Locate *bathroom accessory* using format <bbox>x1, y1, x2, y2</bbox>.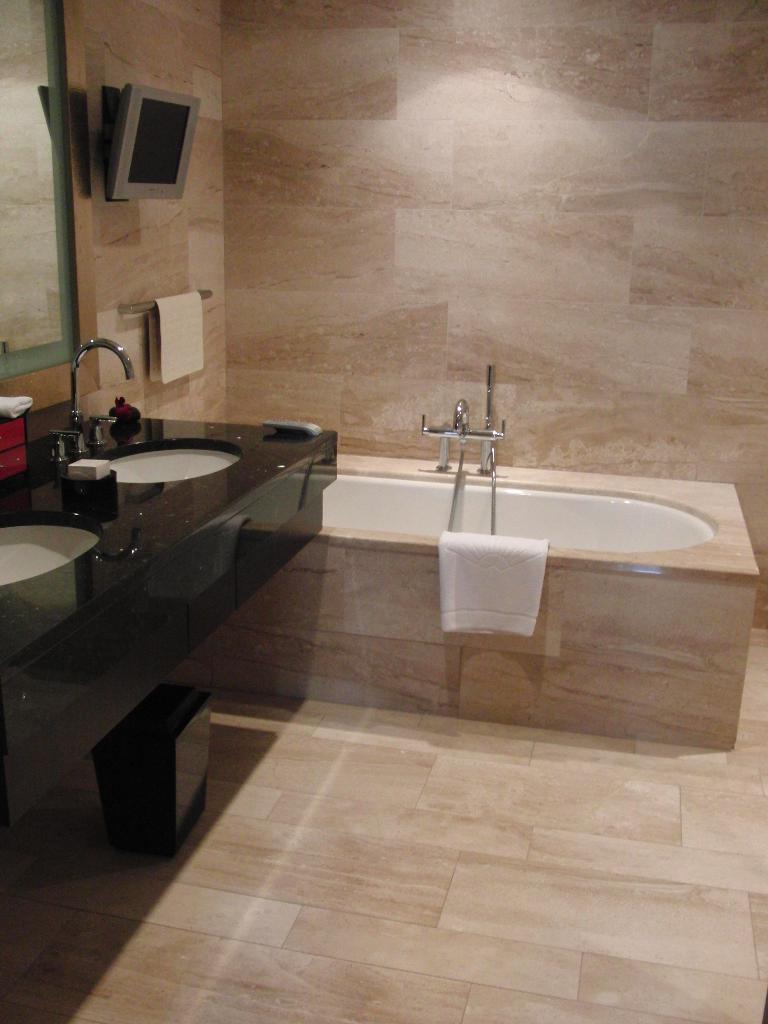
<bbox>117, 287, 214, 316</bbox>.
